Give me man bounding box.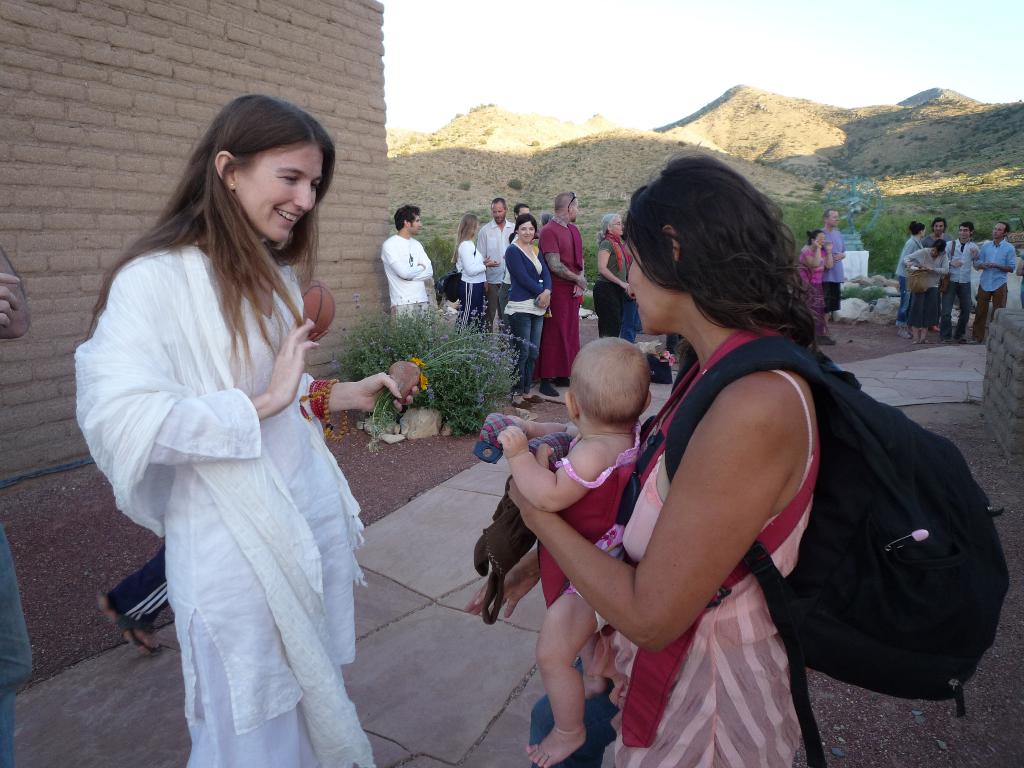
bbox=[383, 207, 433, 321].
